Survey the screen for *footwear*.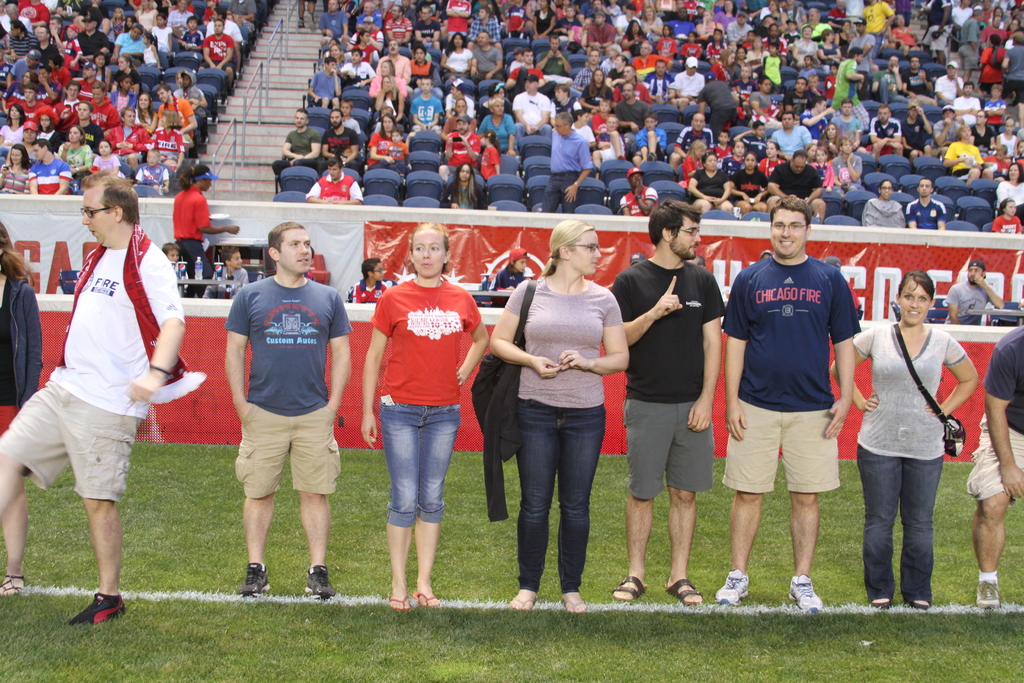
Survey found: Rect(666, 577, 705, 609).
